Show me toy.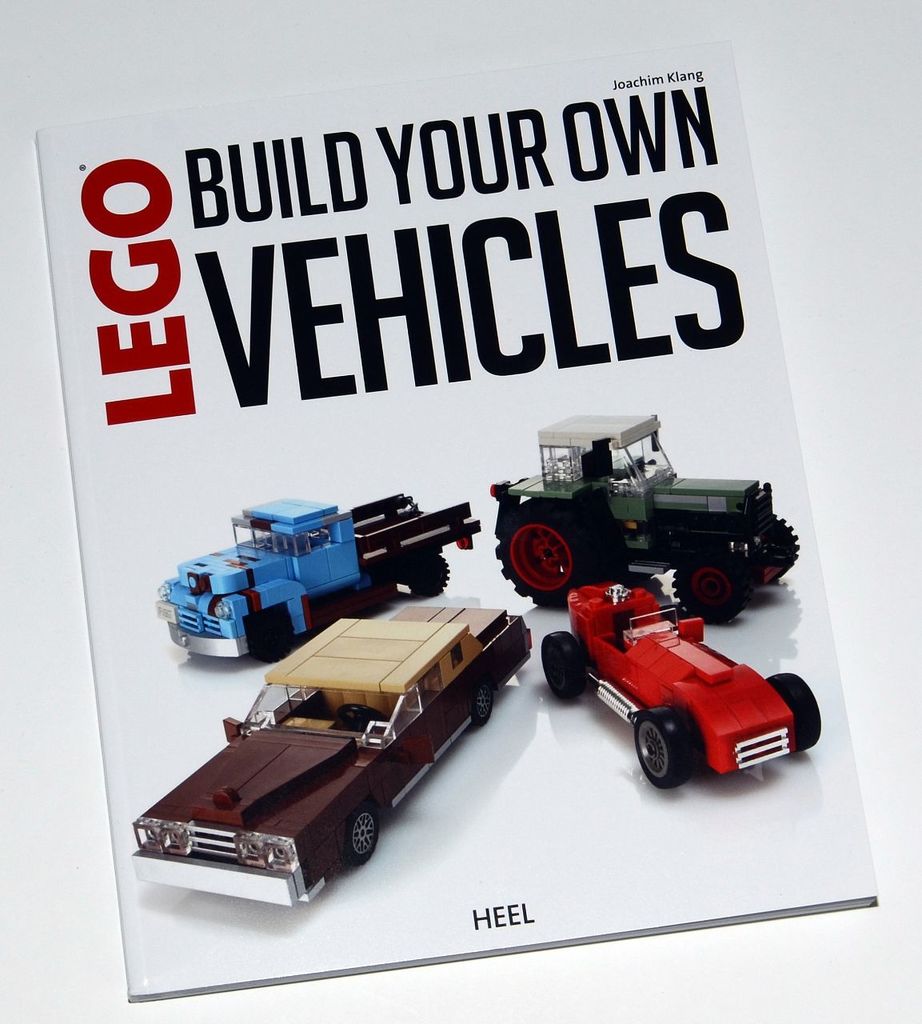
toy is here: 544,579,824,786.
